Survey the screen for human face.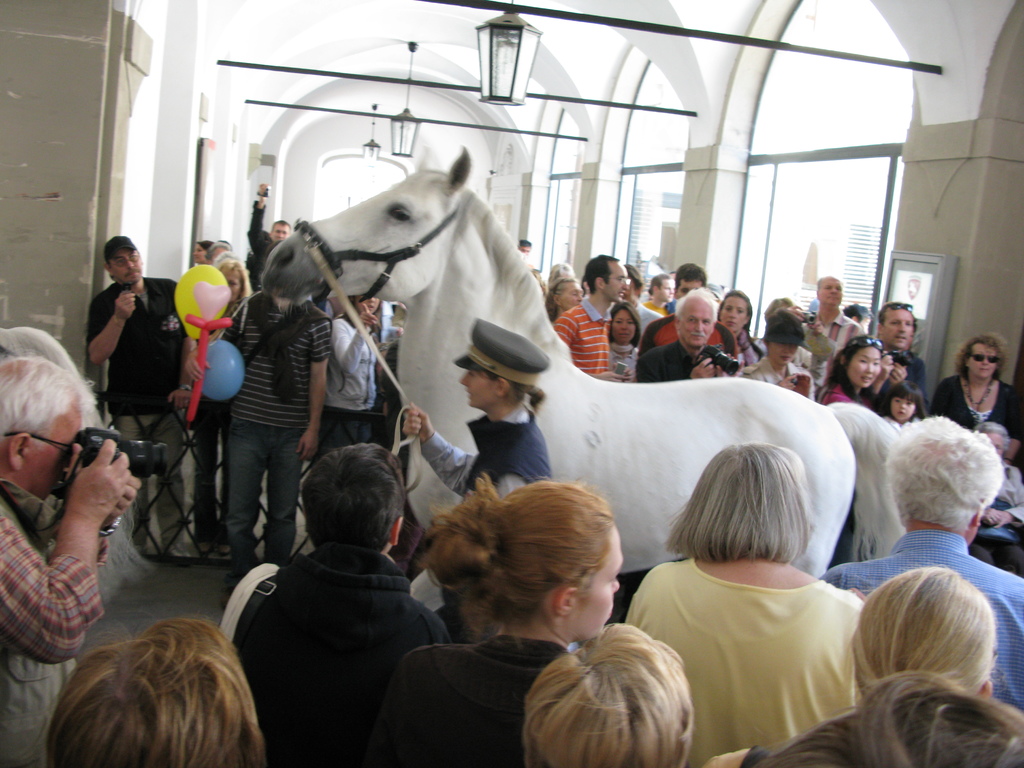
Survey found: l=28, t=408, r=83, b=497.
